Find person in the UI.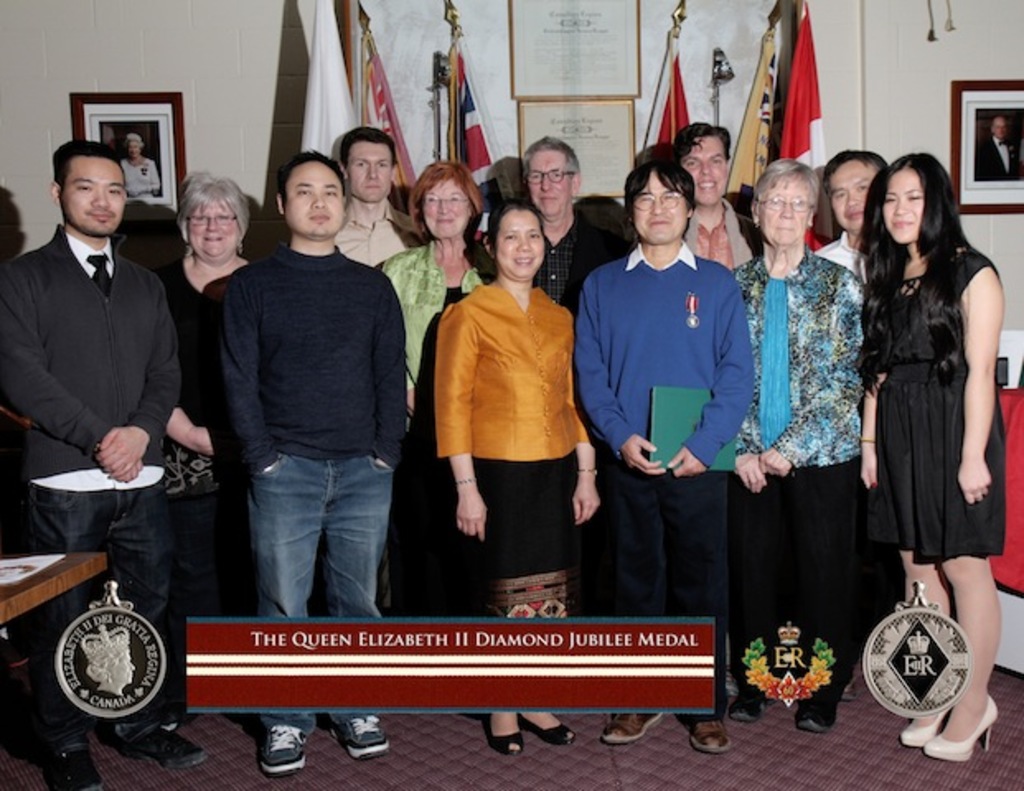
UI element at <box>139,166,261,616</box>.
